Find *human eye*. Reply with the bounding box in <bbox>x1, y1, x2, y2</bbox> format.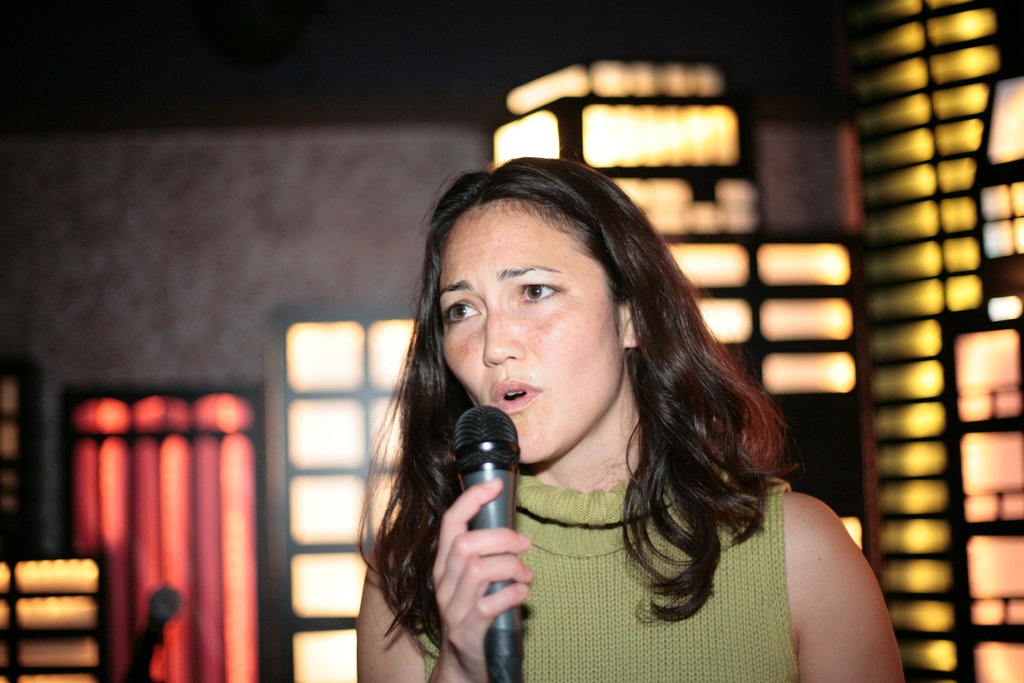
<bbox>439, 290, 481, 331</bbox>.
